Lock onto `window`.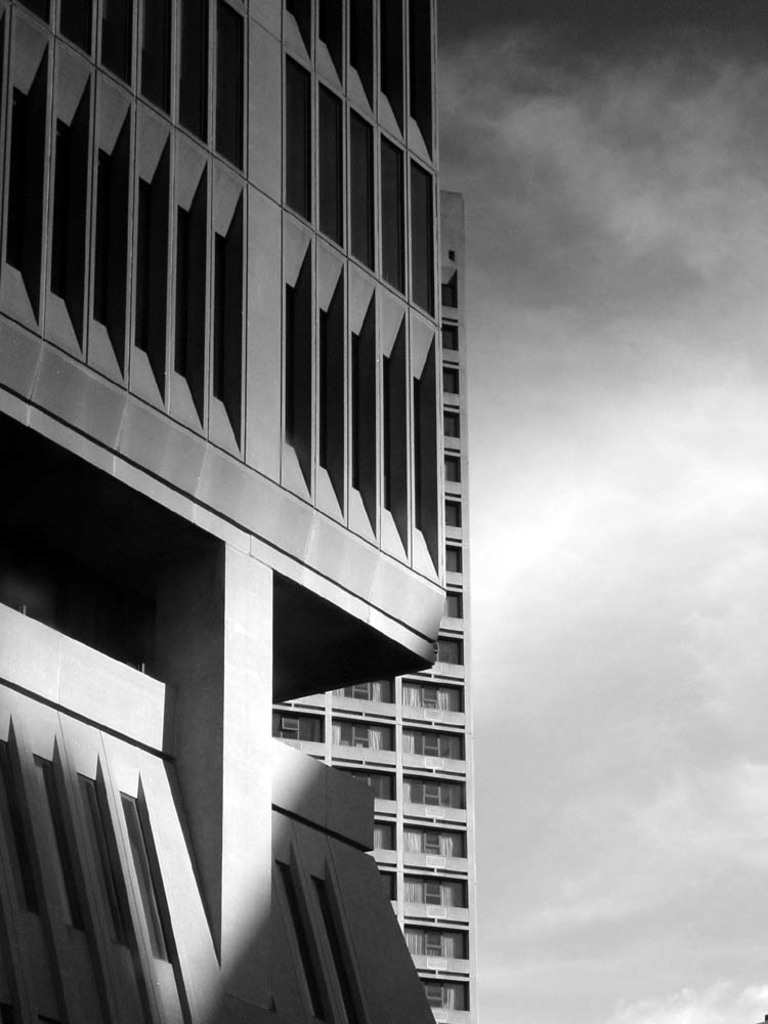
Locked: (x1=446, y1=542, x2=466, y2=578).
